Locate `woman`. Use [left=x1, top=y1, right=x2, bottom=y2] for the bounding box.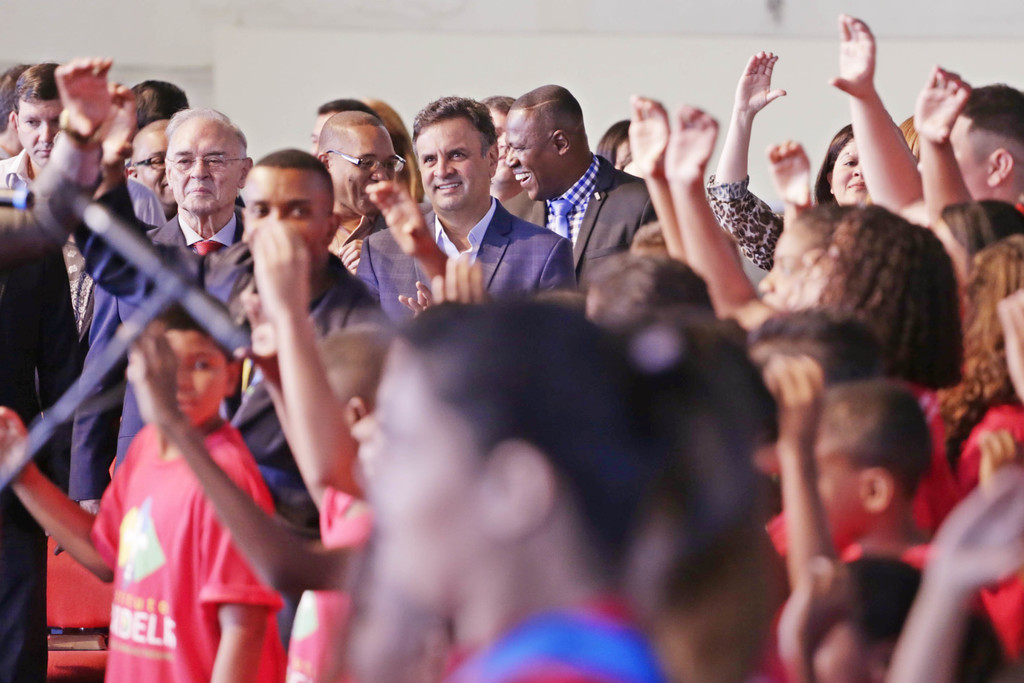
[left=596, top=116, right=636, bottom=169].
